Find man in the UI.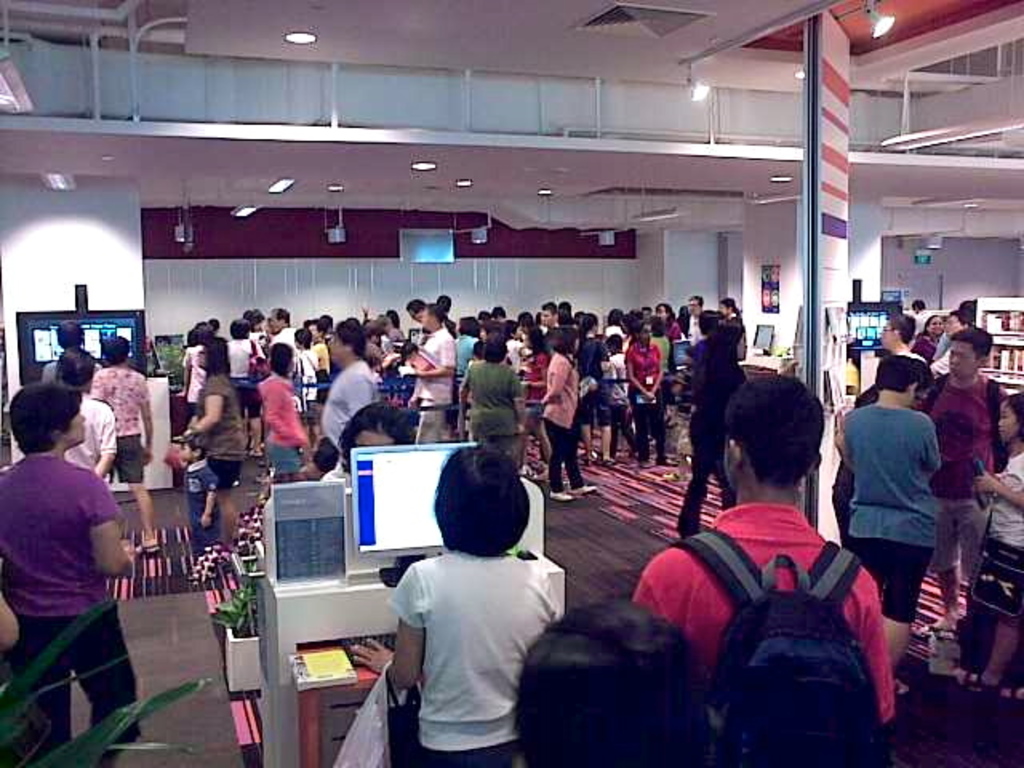
UI element at (x1=40, y1=318, x2=98, y2=378).
